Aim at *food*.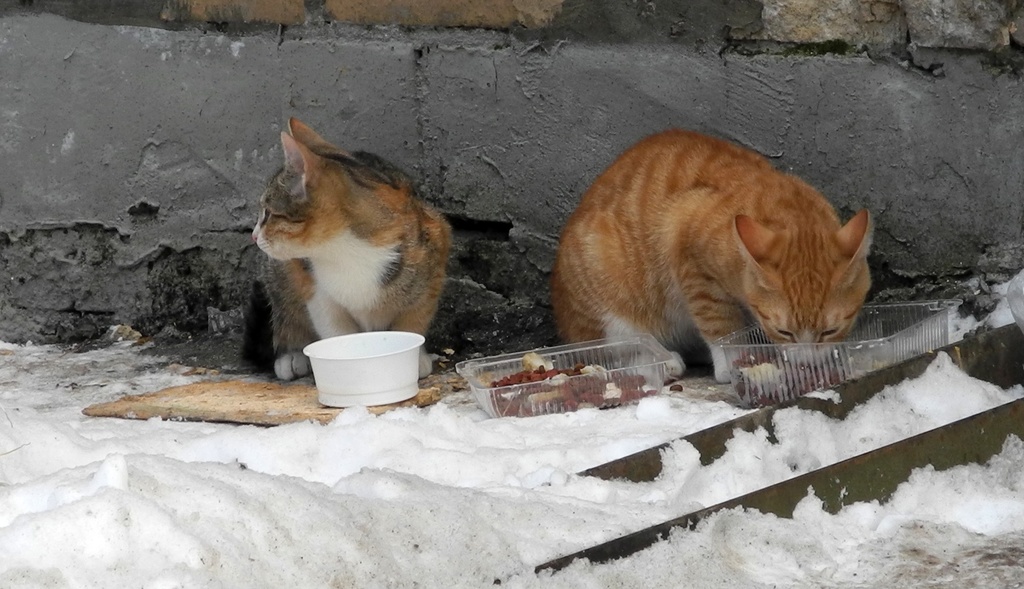
Aimed at (669, 383, 686, 394).
